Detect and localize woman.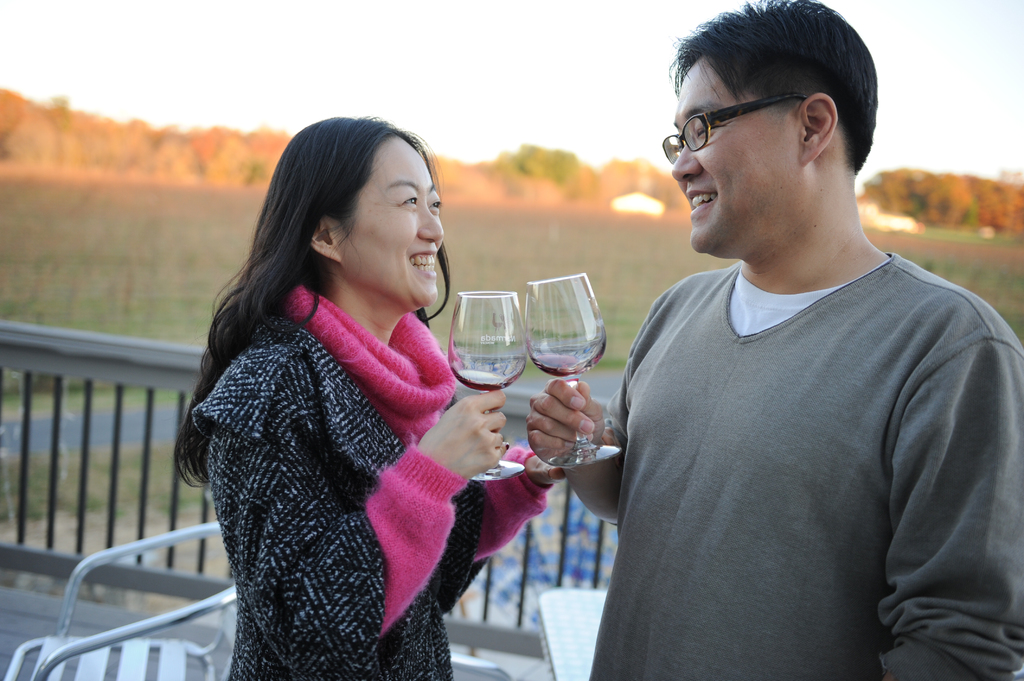
Localized at [left=167, top=101, right=522, bottom=661].
